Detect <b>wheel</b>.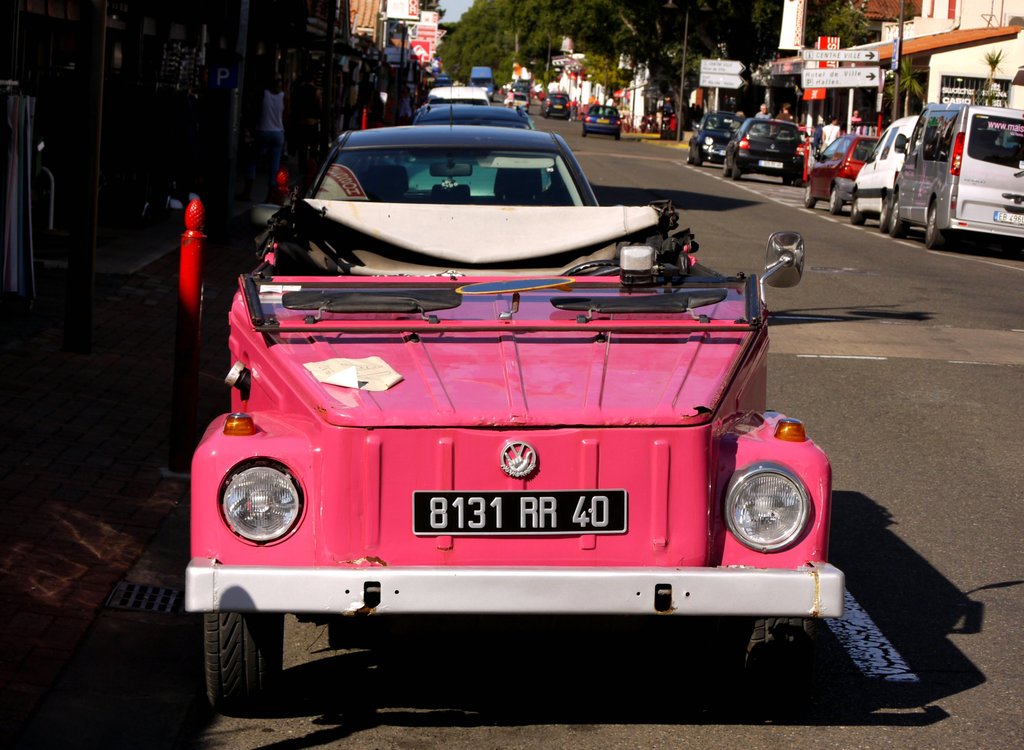
Detected at 730/158/742/183.
